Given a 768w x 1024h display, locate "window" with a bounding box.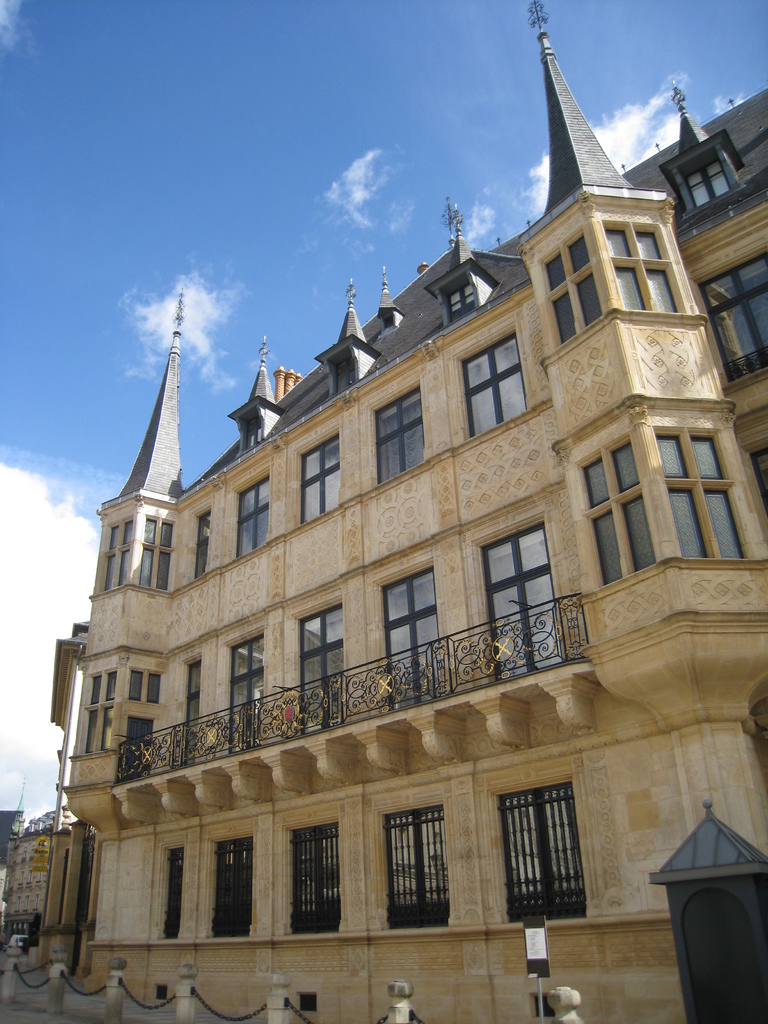
Located: [x1=164, y1=652, x2=206, y2=748].
